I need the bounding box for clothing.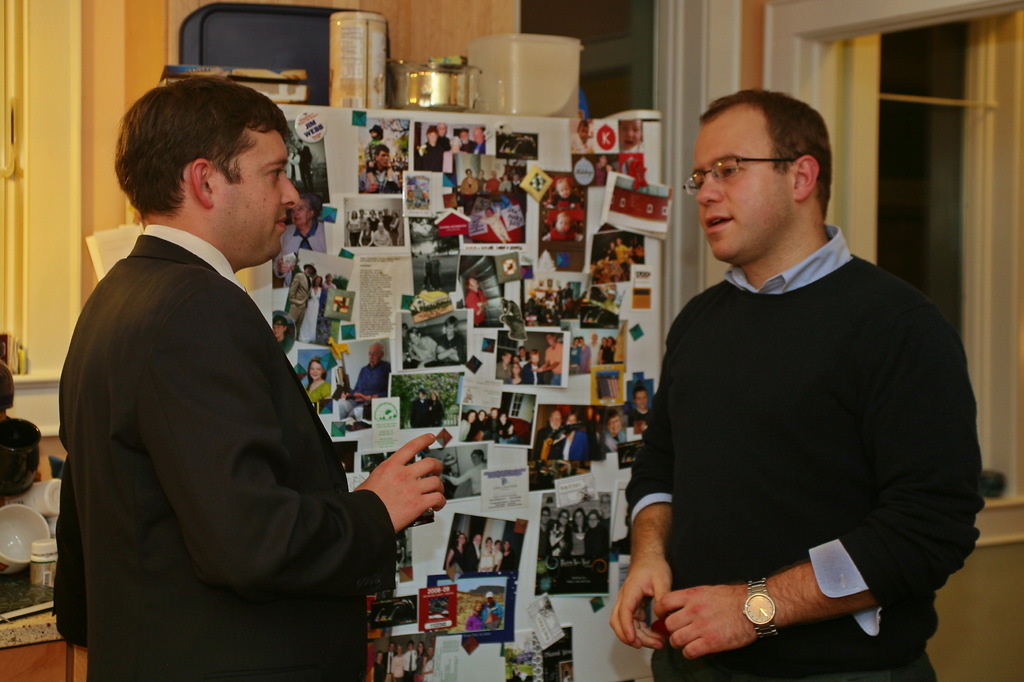
Here it is: BBox(318, 280, 336, 343).
